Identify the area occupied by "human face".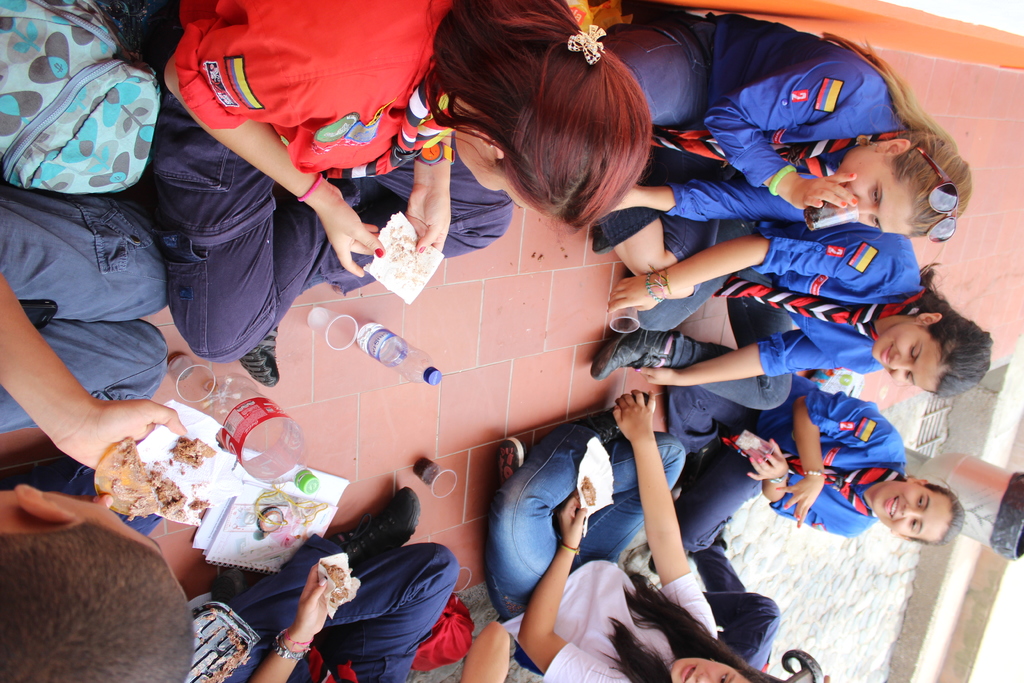
Area: left=872, top=323, right=943, bottom=394.
